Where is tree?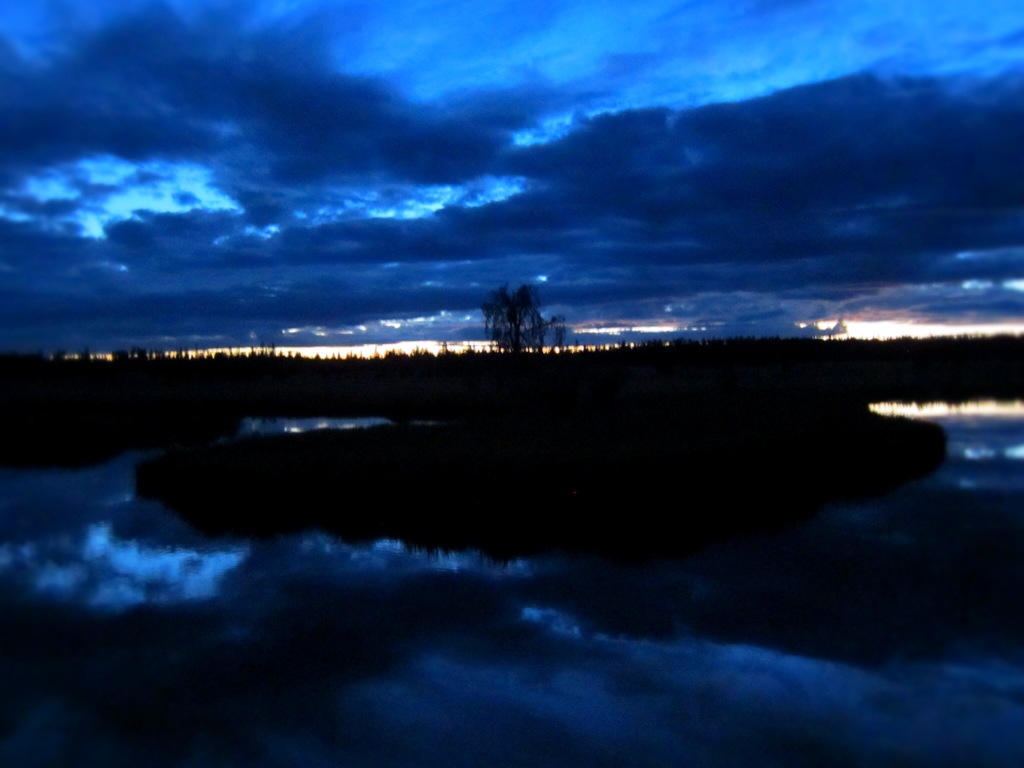
<bbox>481, 284, 569, 356</bbox>.
